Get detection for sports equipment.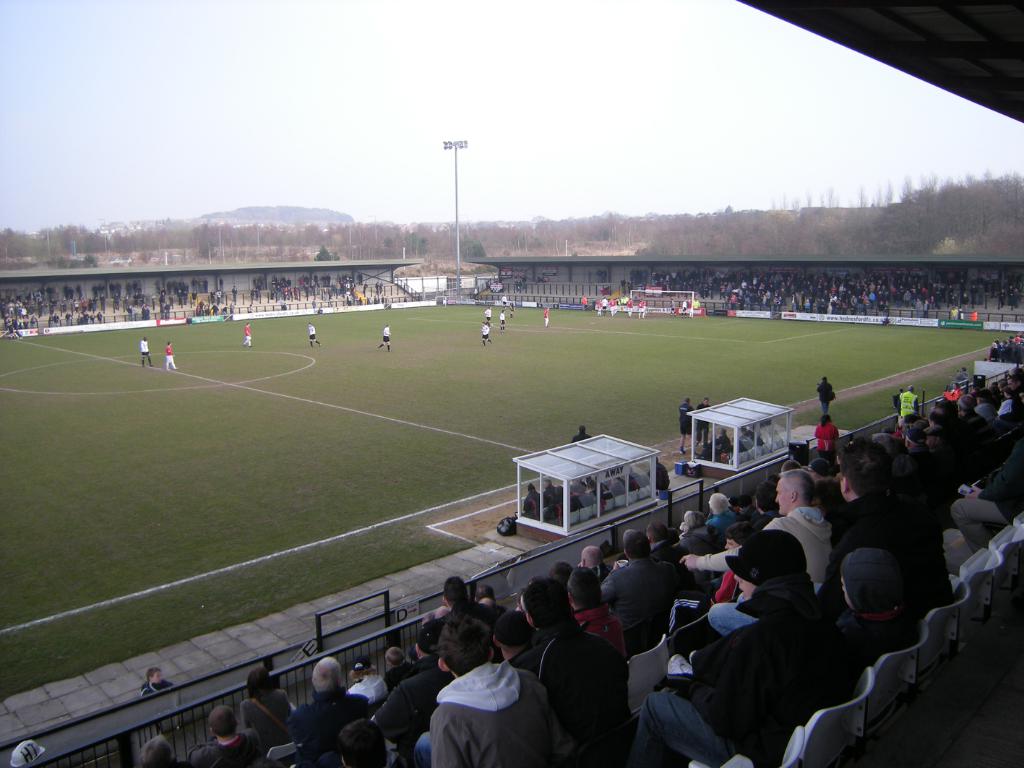
Detection: [683, 394, 799, 480].
